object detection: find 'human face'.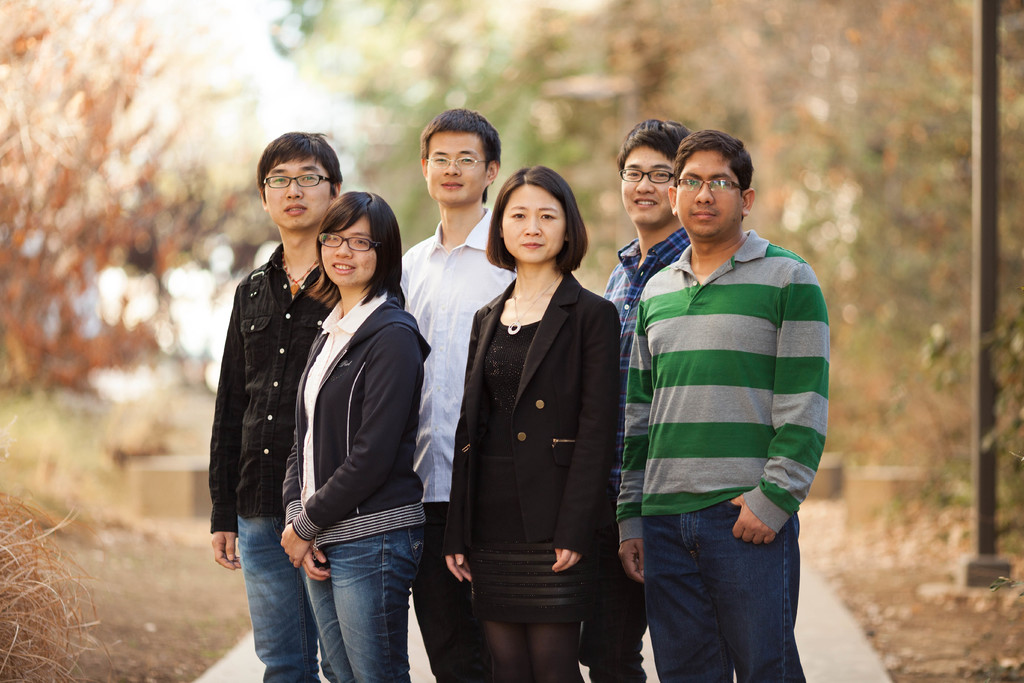
detection(673, 143, 742, 238).
